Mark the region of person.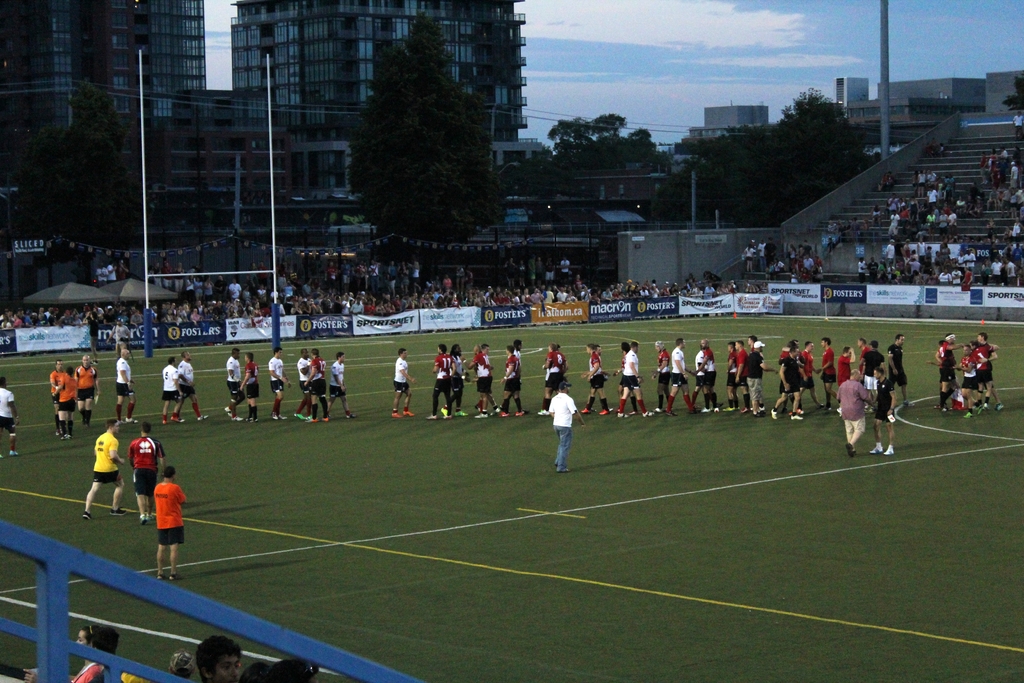
Region: <box>970,330,993,406</box>.
